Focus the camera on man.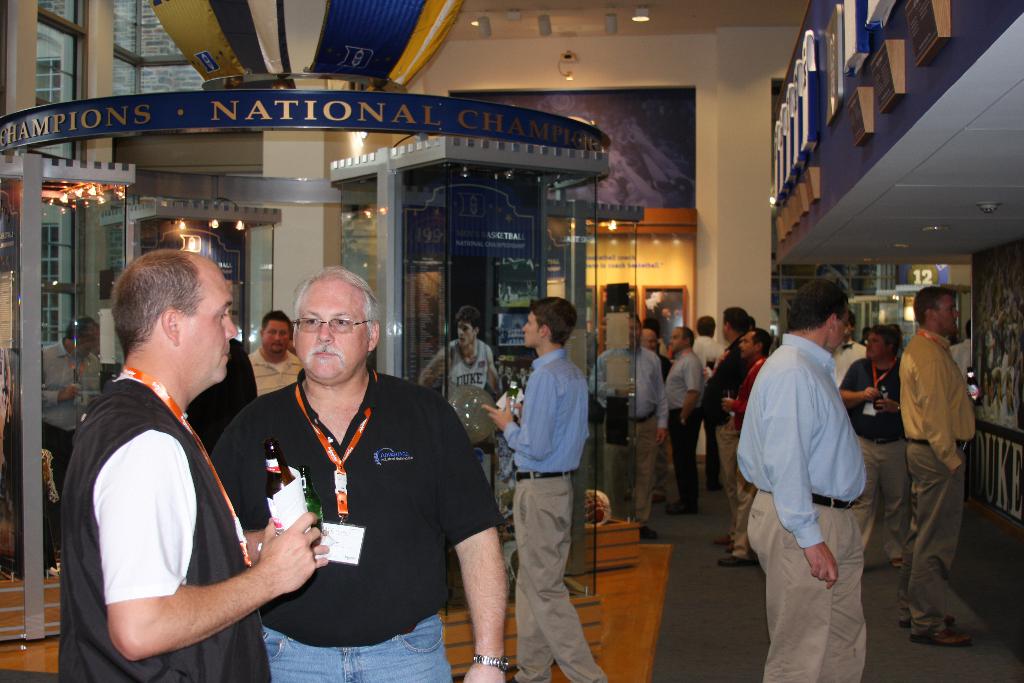
Focus region: BBox(236, 250, 495, 668).
